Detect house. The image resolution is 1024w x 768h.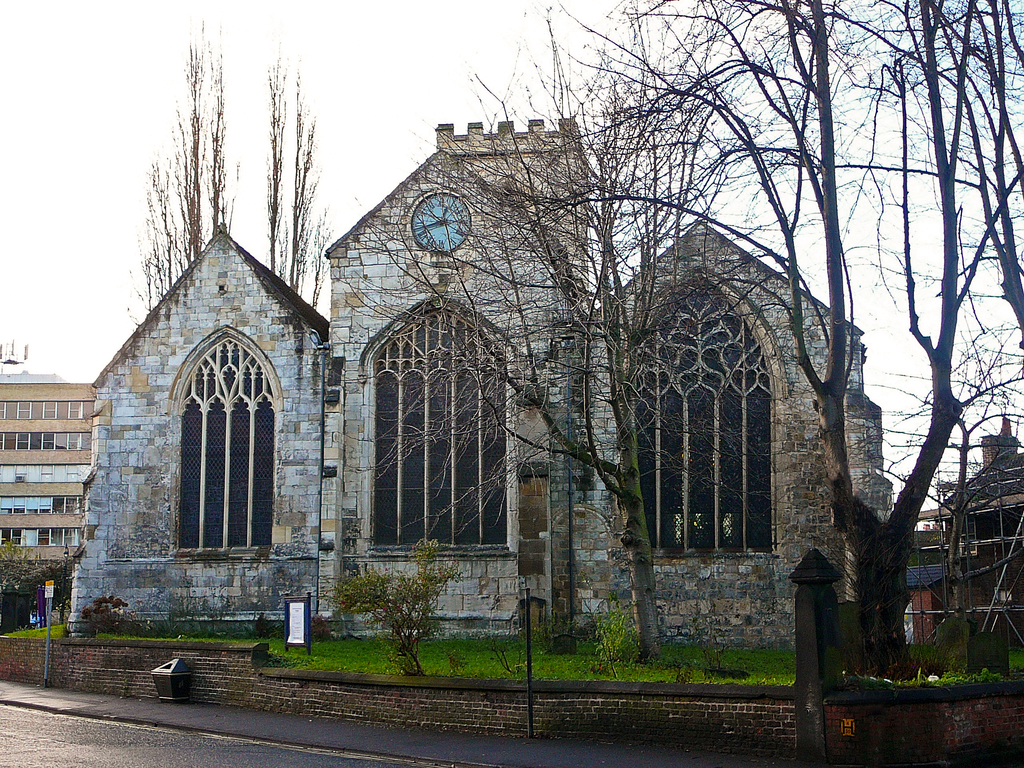
x1=59, y1=105, x2=899, y2=643.
